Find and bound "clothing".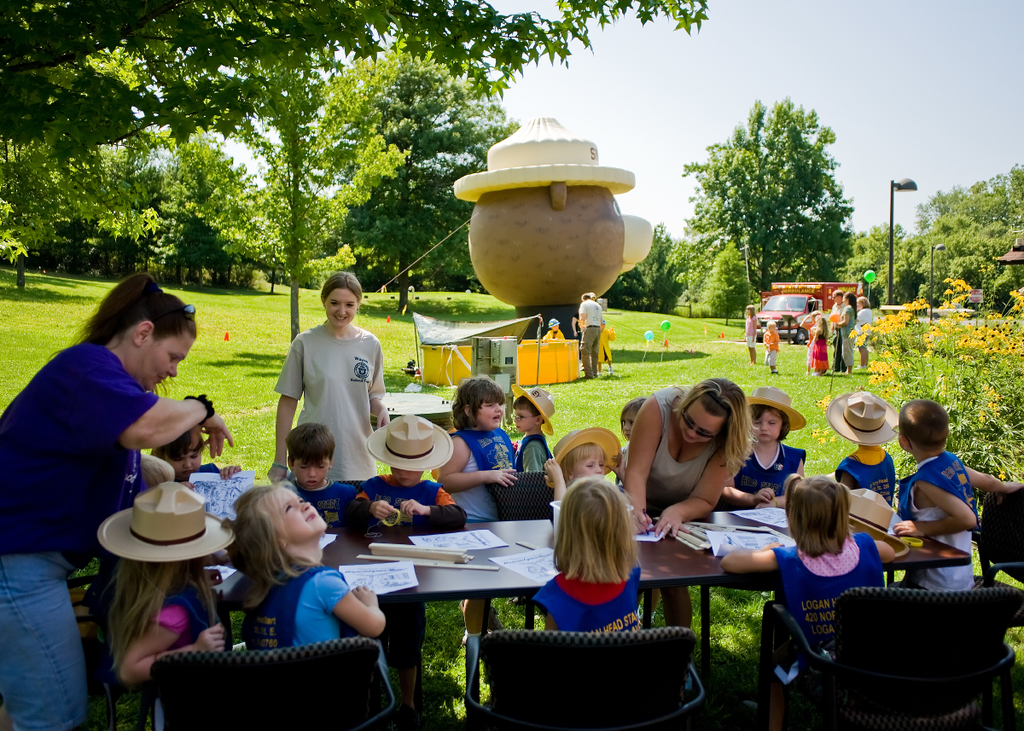
Bound: bbox=[831, 450, 916, 513].
